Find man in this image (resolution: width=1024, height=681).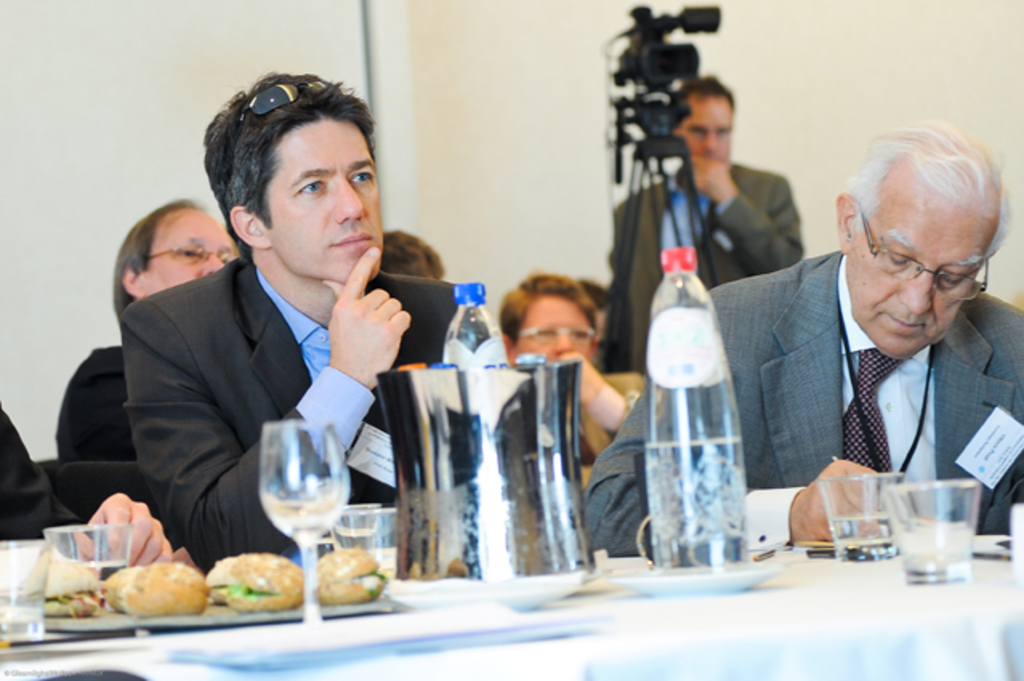
<bbox>598, 66, 812, 373</bbox>.
